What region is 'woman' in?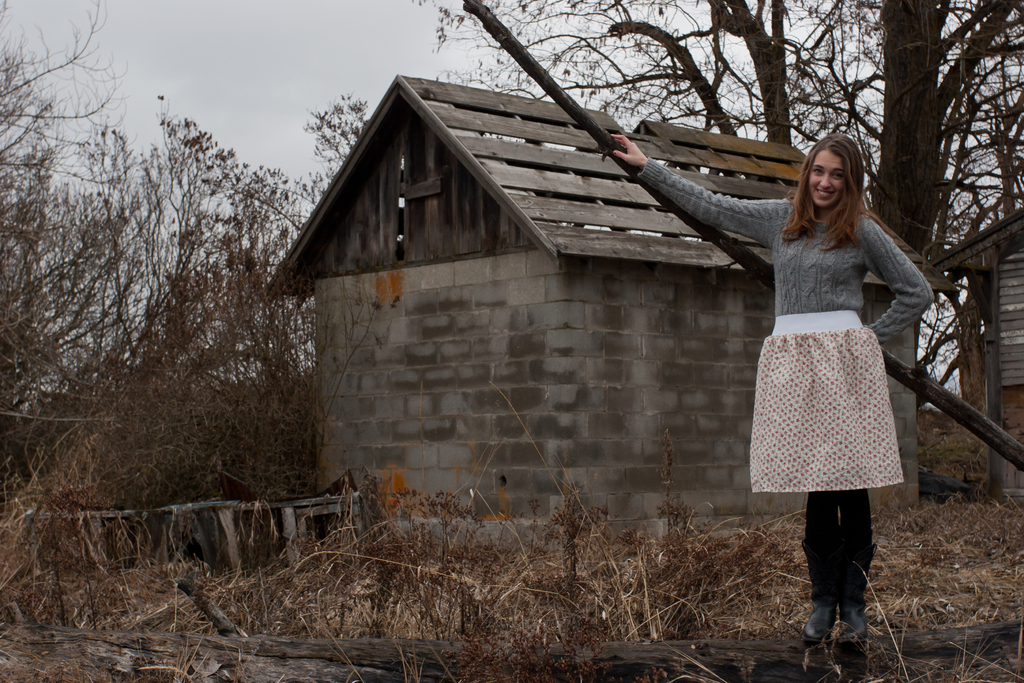
(x1=614, y1=130, x2=932, y2=645).
